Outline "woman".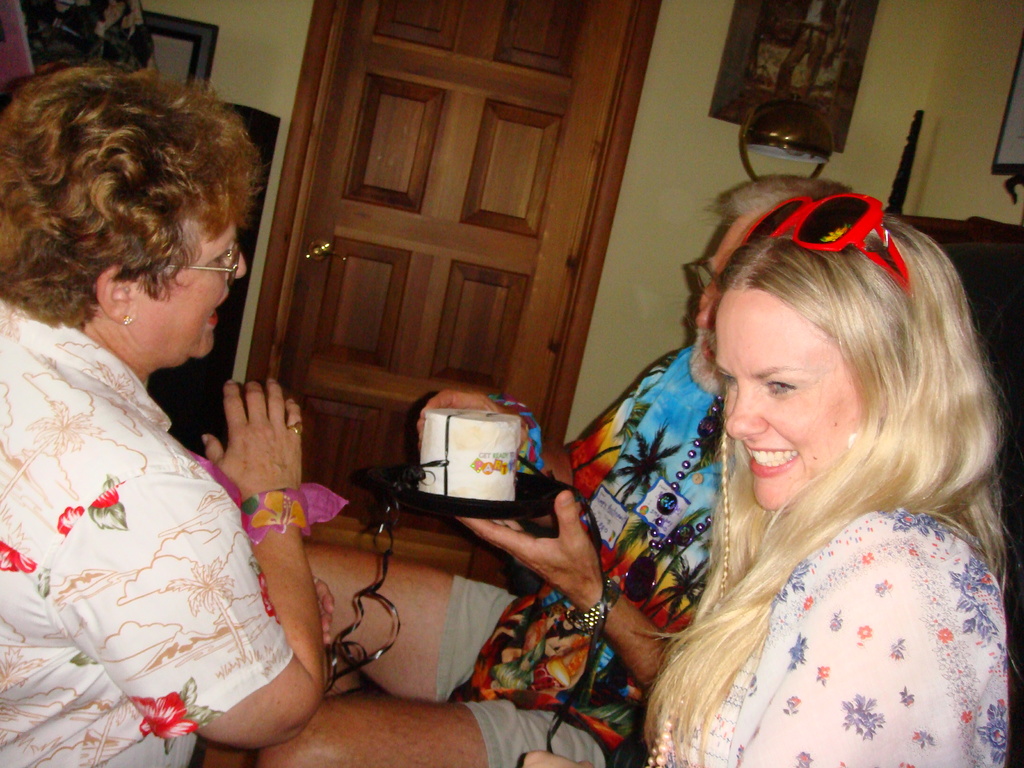
Outline: box=[0, 60, 329, 767].
